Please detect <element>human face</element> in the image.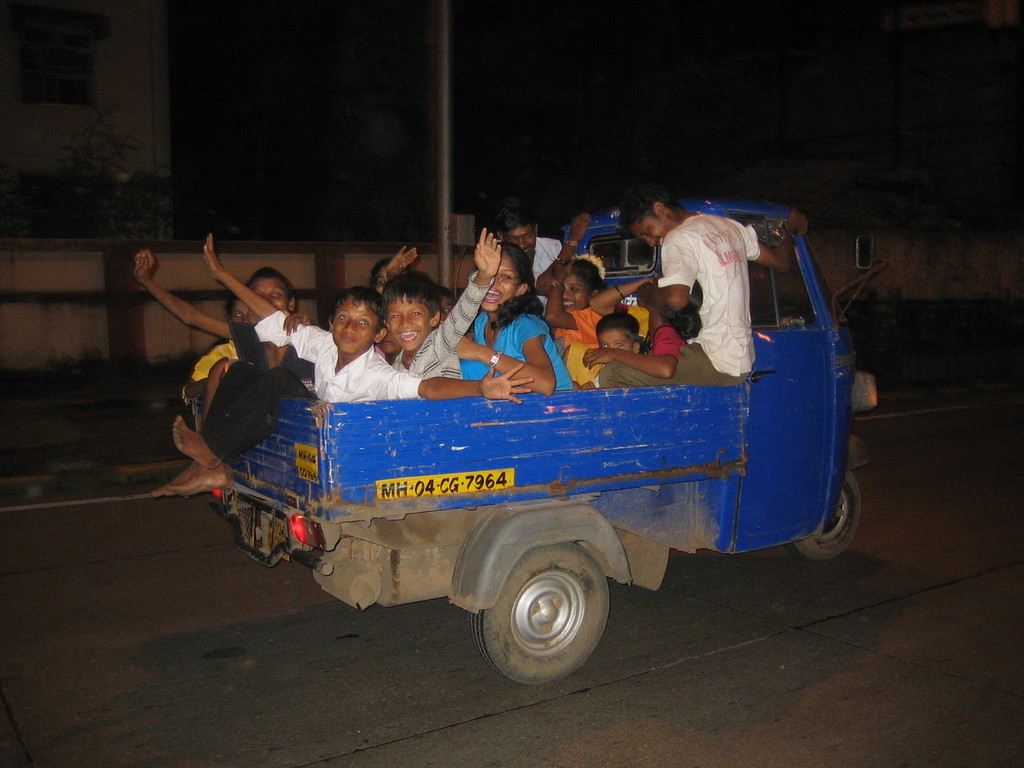
(376, 270, 407, 299).
